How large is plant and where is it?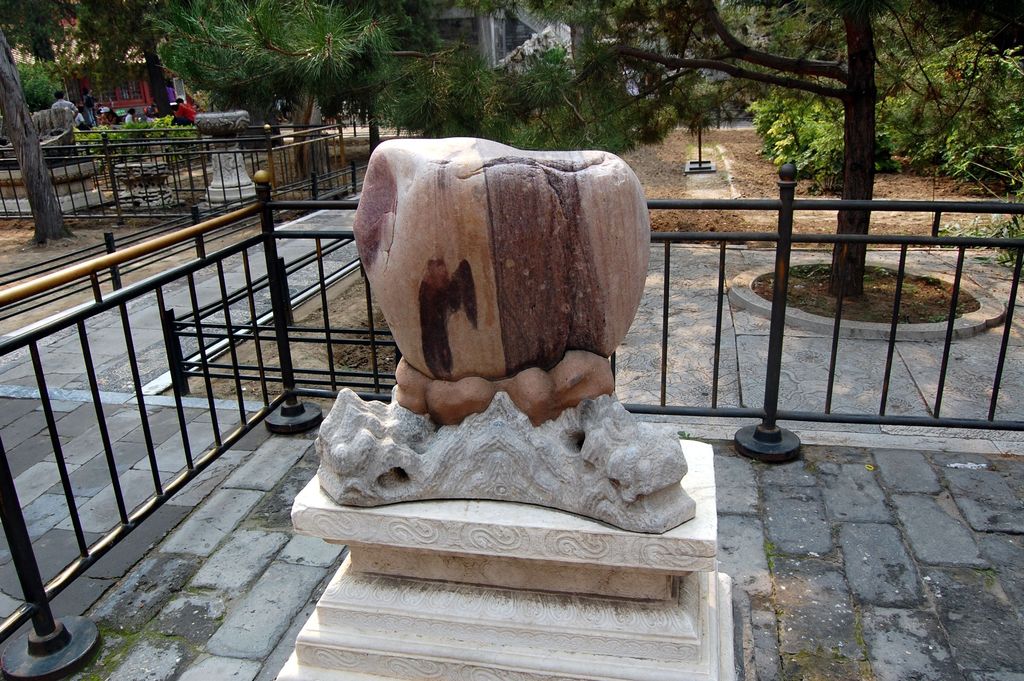
Bounding box: crop(865, 267, 893, 284).
